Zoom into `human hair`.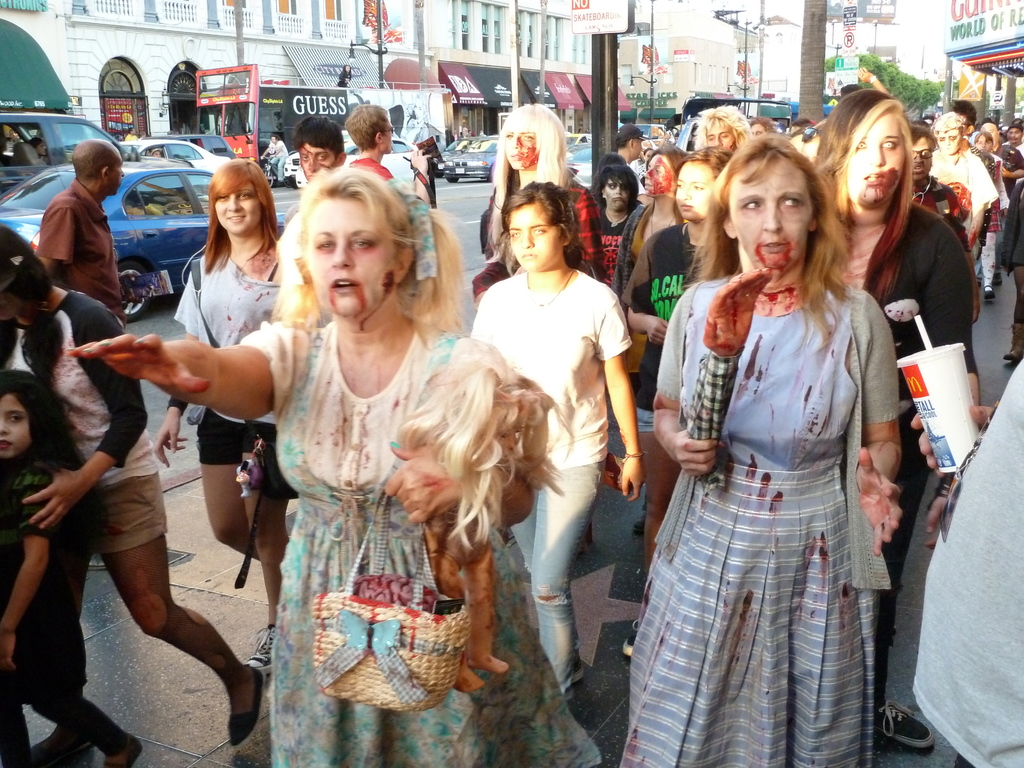
Zoom target: box=[0, 369, 63, 458].
